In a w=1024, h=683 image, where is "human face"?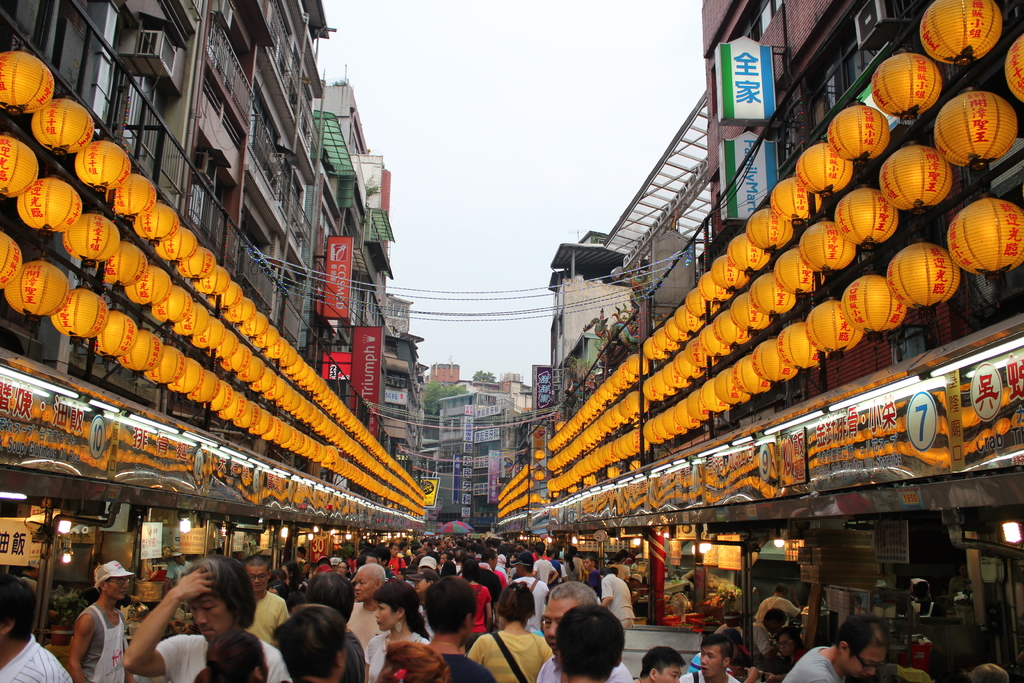
<box>337,564,348,575</box>.
